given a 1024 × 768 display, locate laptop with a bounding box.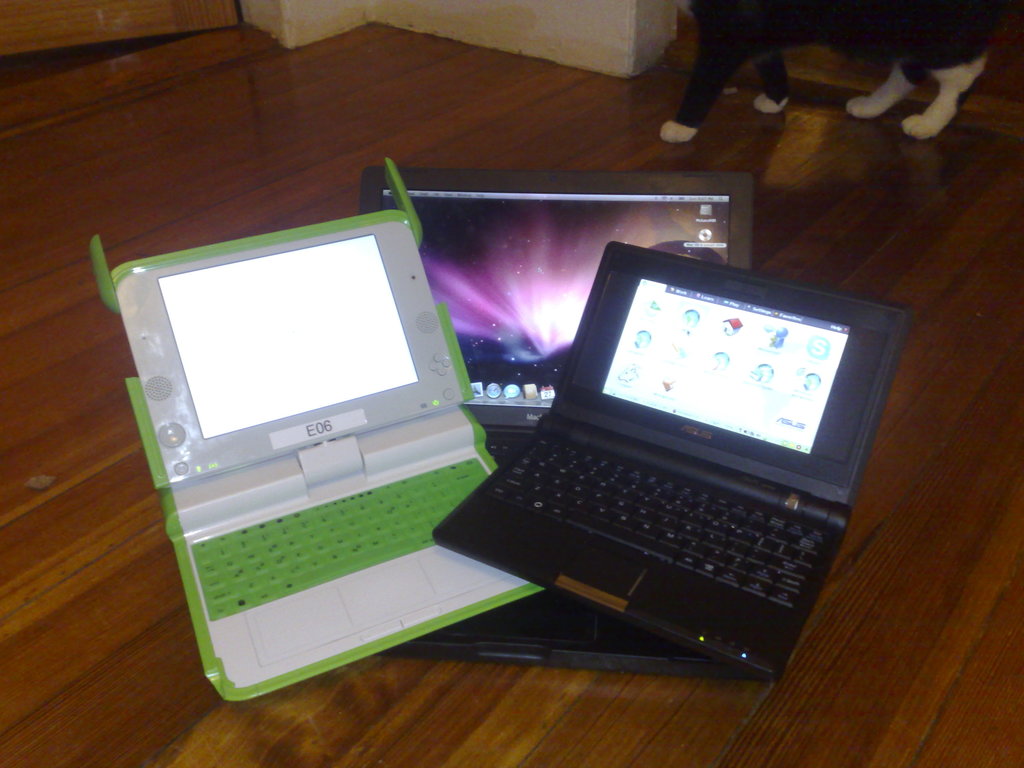
Located: (left=359, top=167, right=753, bottom=667).
